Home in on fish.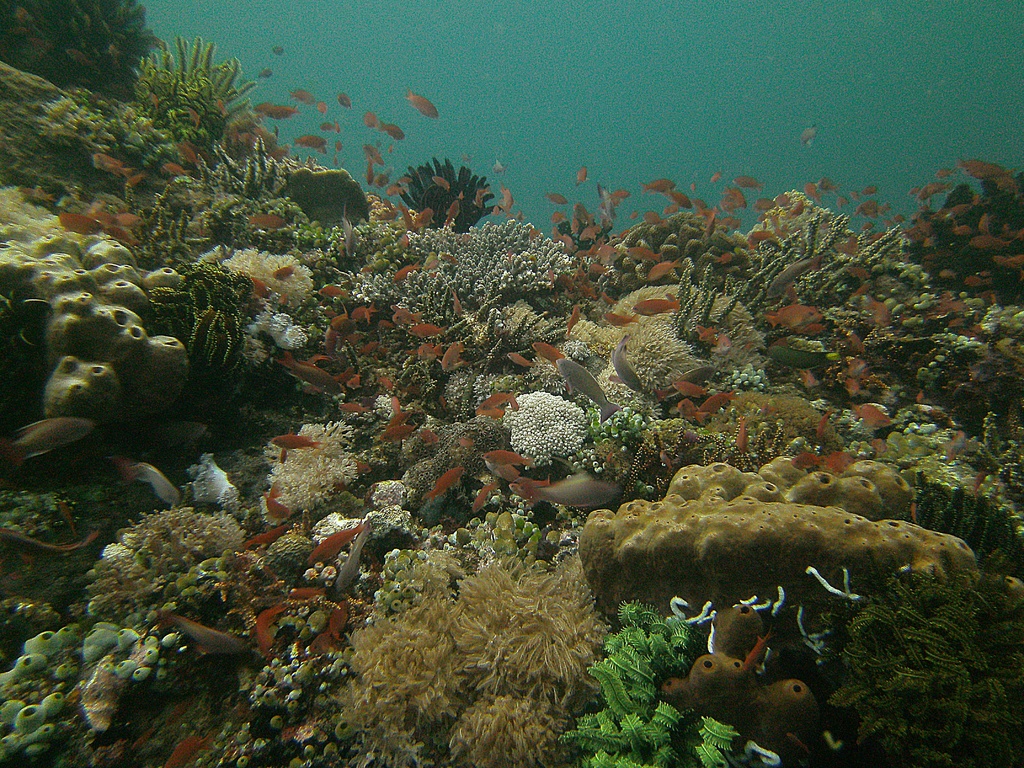
Homed in at 275 292 287 308.
